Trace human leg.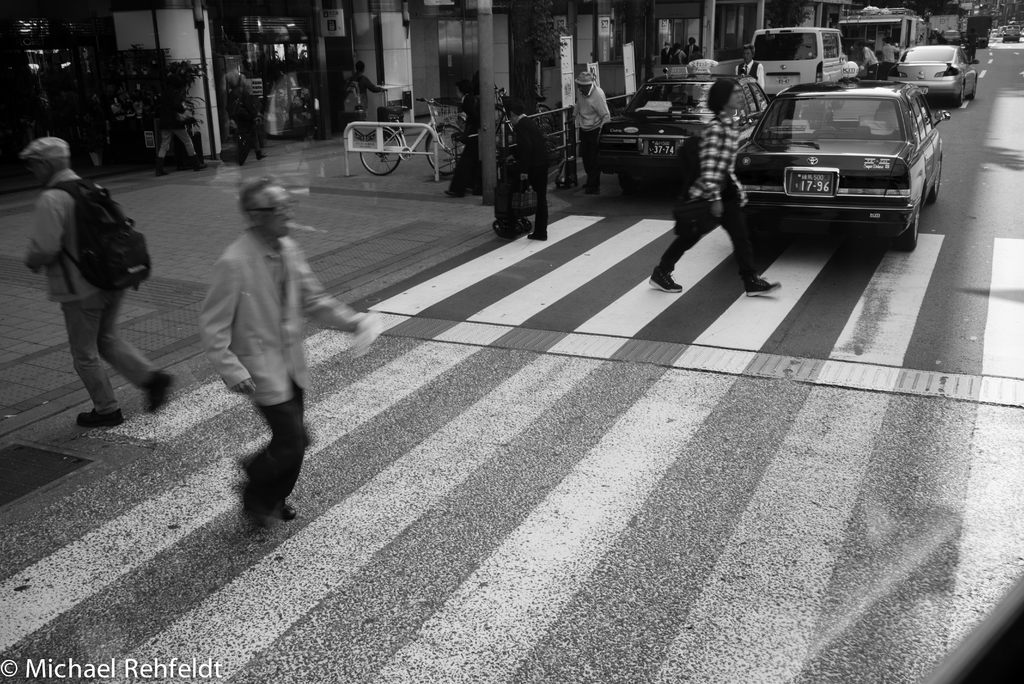
Traced to 98, 293, 161, 421.
